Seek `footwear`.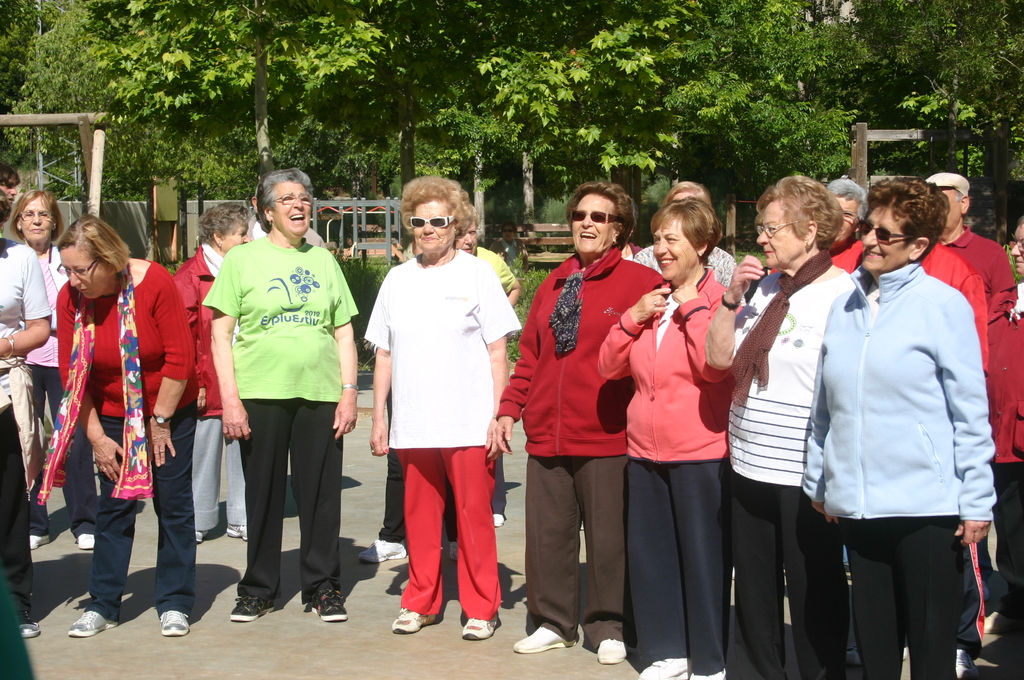
(x1=159, y1=606, x2=188, y2=636).
